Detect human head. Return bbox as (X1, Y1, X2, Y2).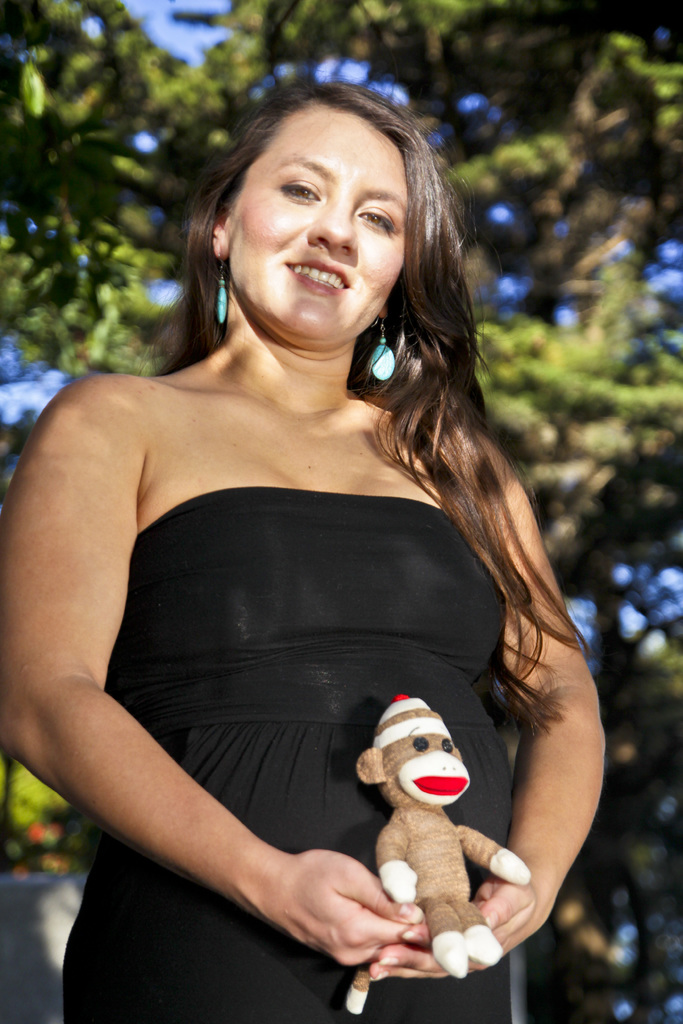
(192, 76, 445, 340).
